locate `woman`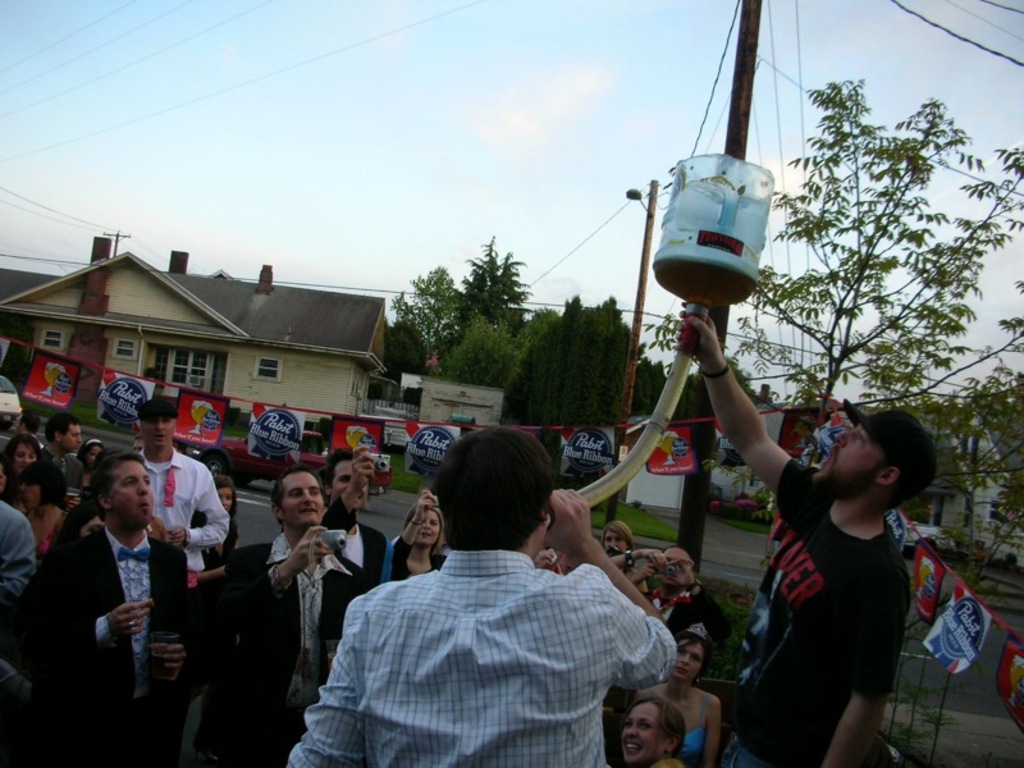
0,431,49,493
